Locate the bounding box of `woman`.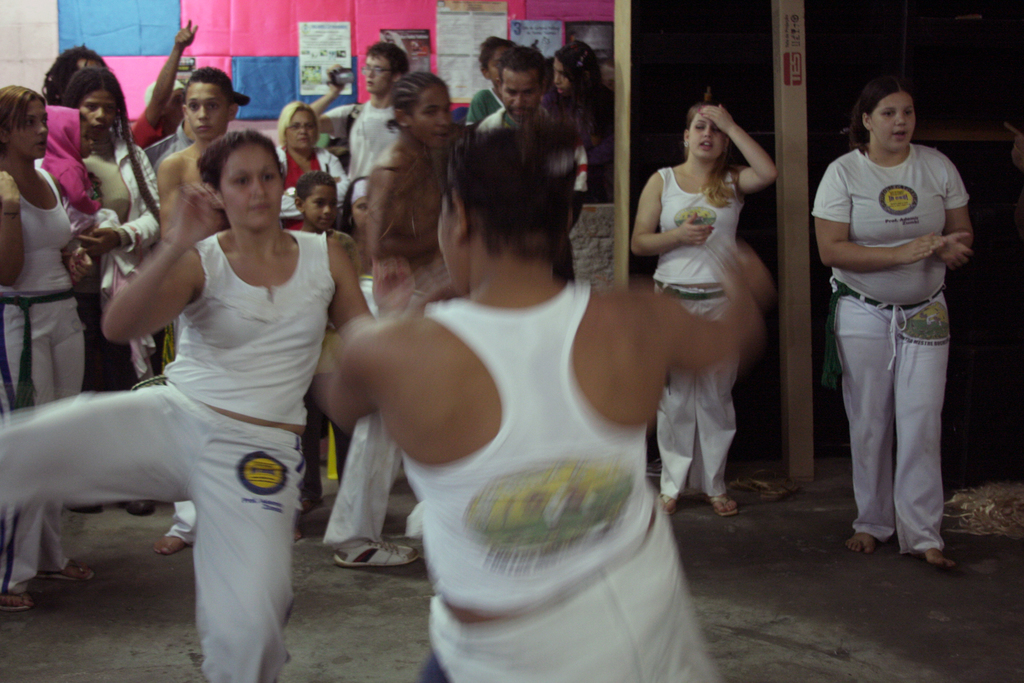
Bounding box: pyautogui.locateOnScreen(60, 100, 364, 655).
